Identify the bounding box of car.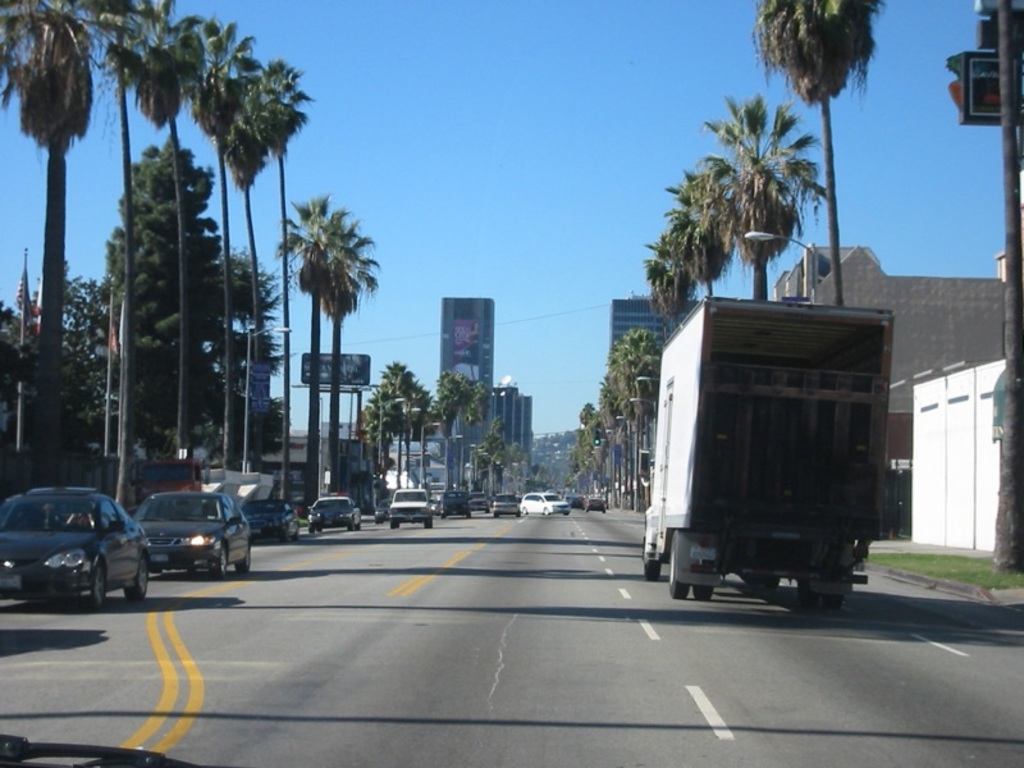
crop(517, 492, 564, 513).
